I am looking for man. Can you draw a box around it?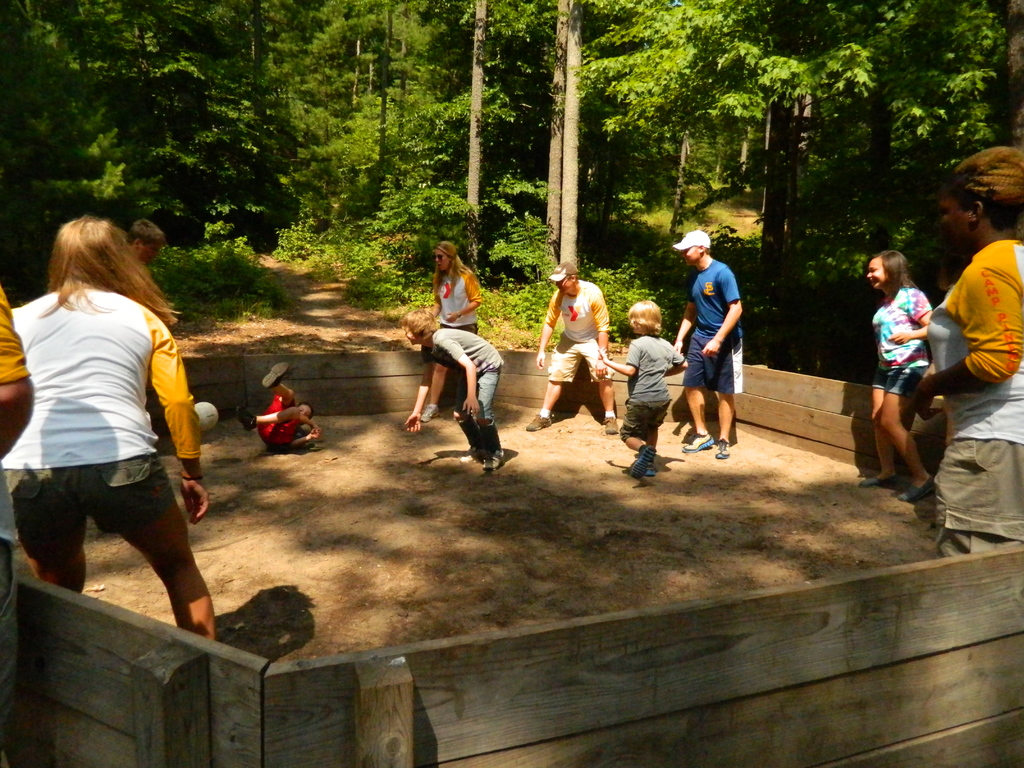
Sure, the bounding box is BBox(124, 216, 163, 268).
